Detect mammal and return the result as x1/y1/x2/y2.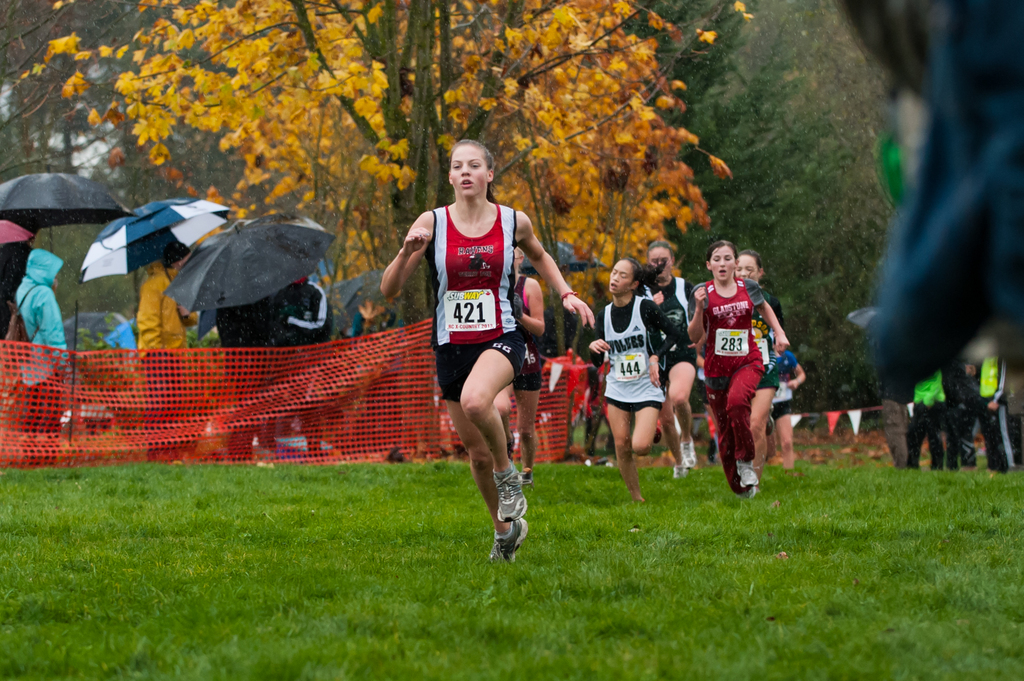
771/332/803/469.
